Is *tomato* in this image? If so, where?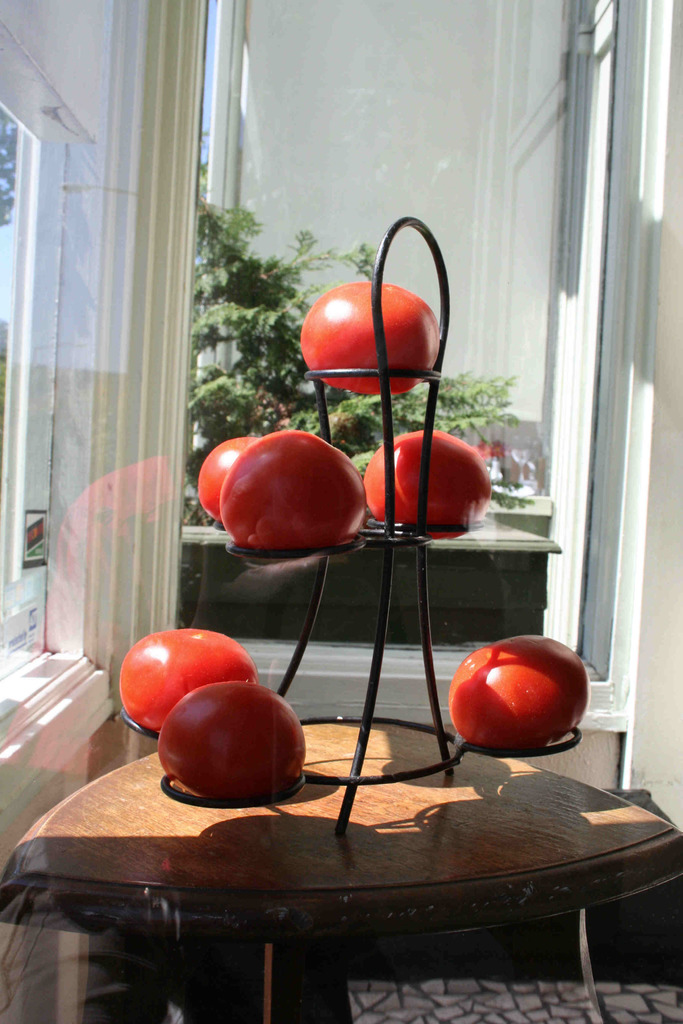
Yes, at left=449, top=641, right=586, bottom=735.
